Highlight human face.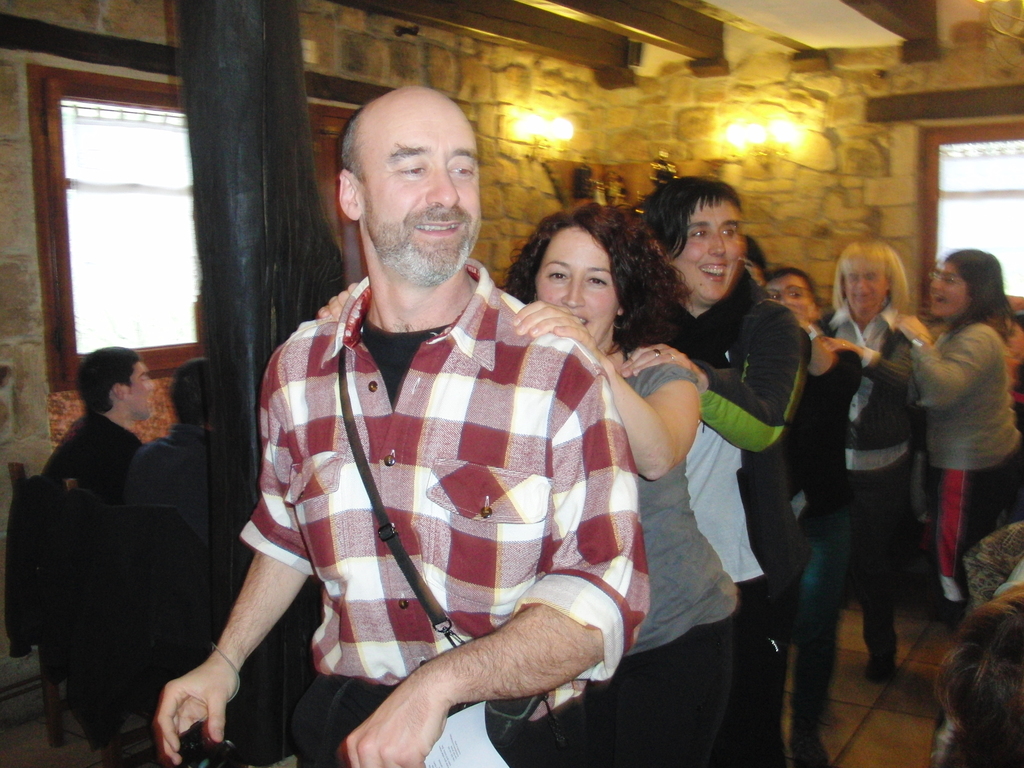
Highlighted region: rect(668, 198, 742, 304).
